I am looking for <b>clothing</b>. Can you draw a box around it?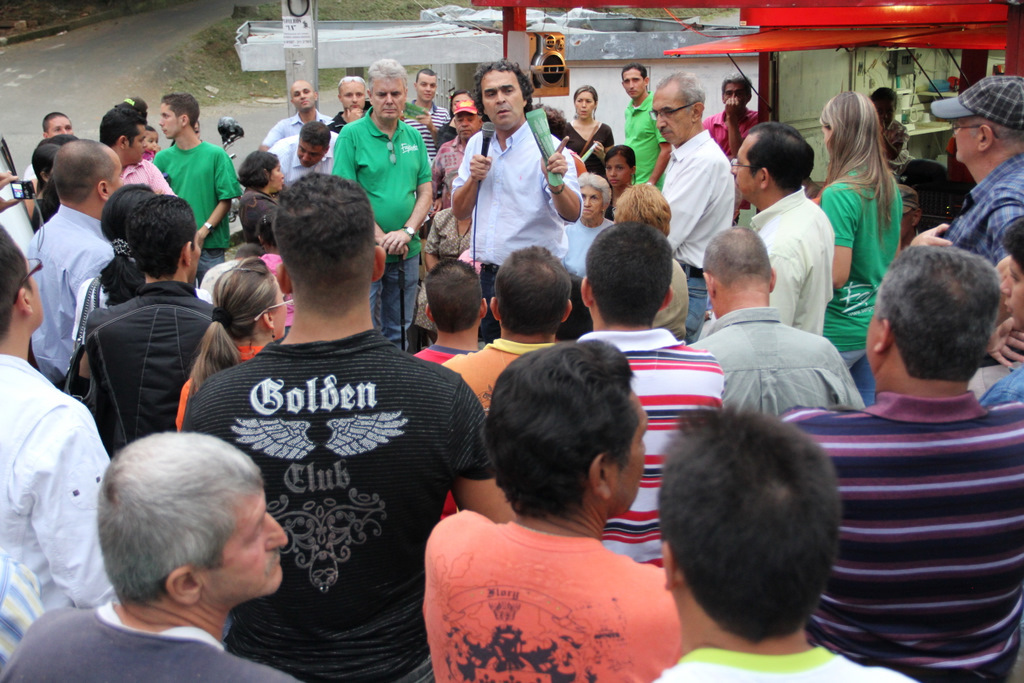
Sure, the bounding box is left=157, top=141, right=237, bottom=259.
